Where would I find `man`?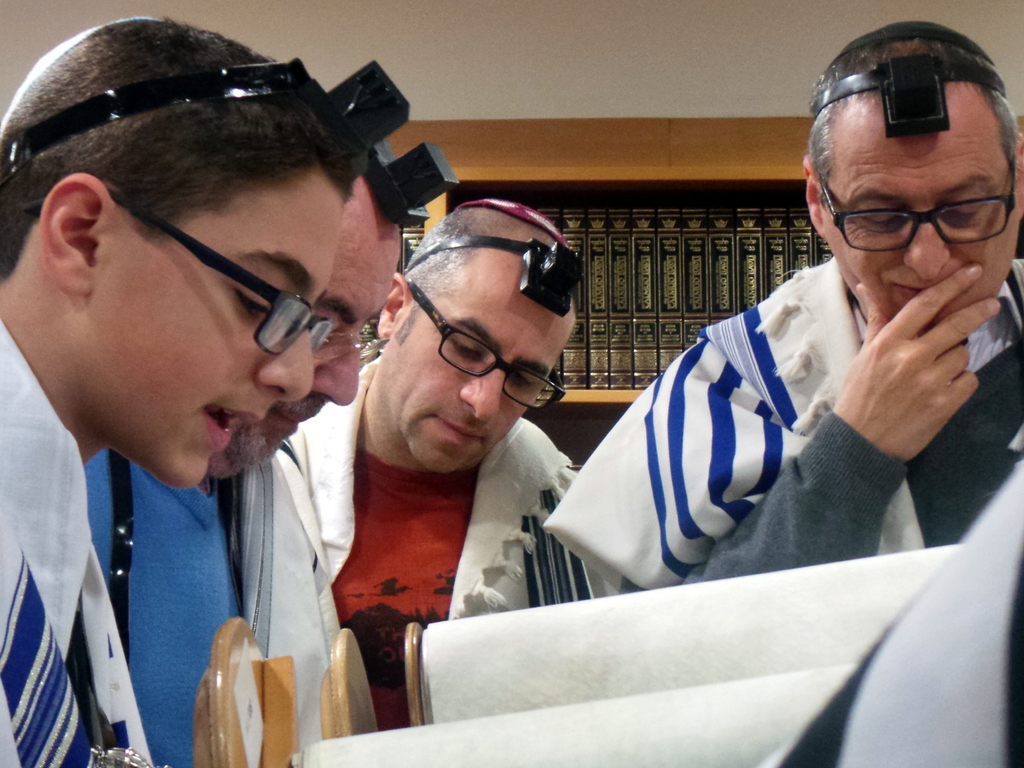
At 89 122 379 767.
